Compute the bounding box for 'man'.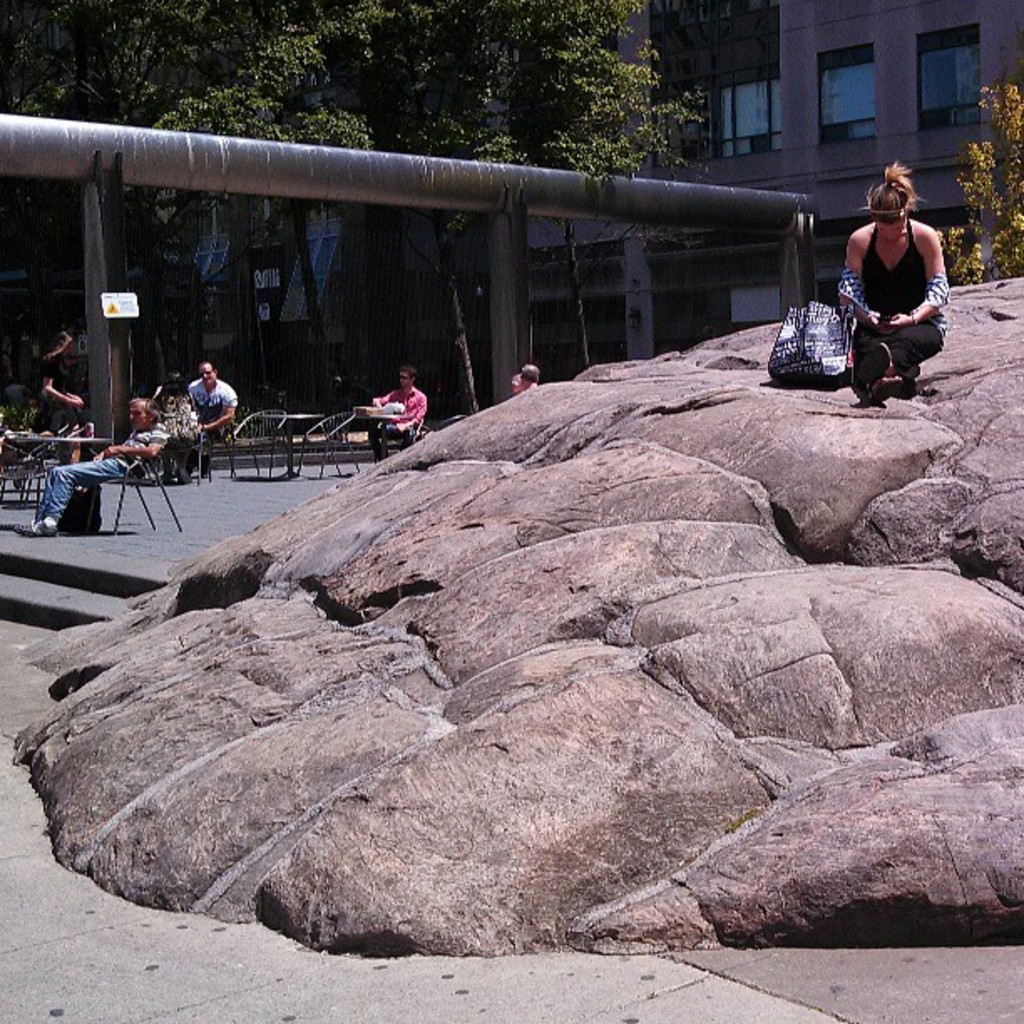
l=187, t=360, r=246, b=435.
